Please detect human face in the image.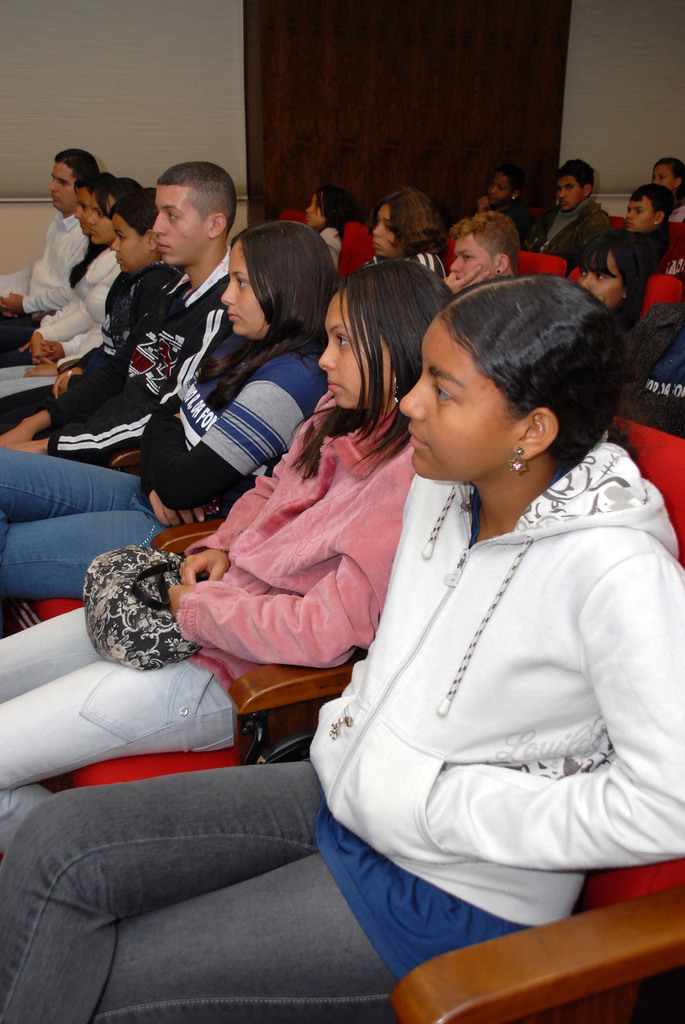
l=154, t=184, r=209, b=264.
